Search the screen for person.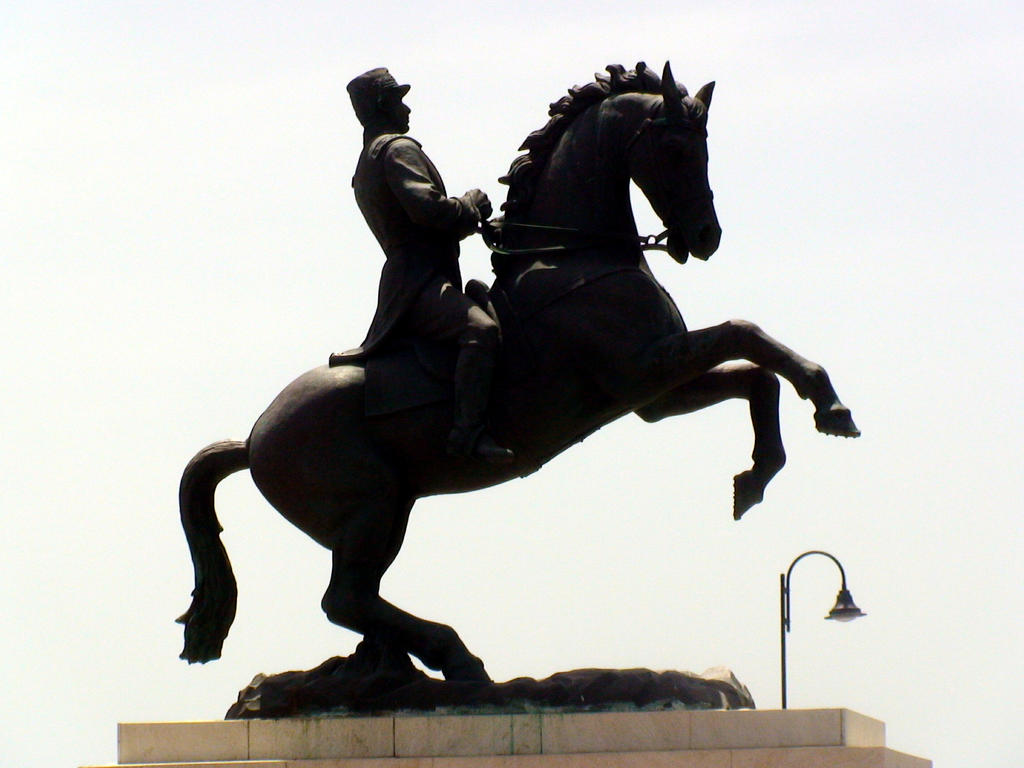
Found at crop(337, 61, 479, 341).
